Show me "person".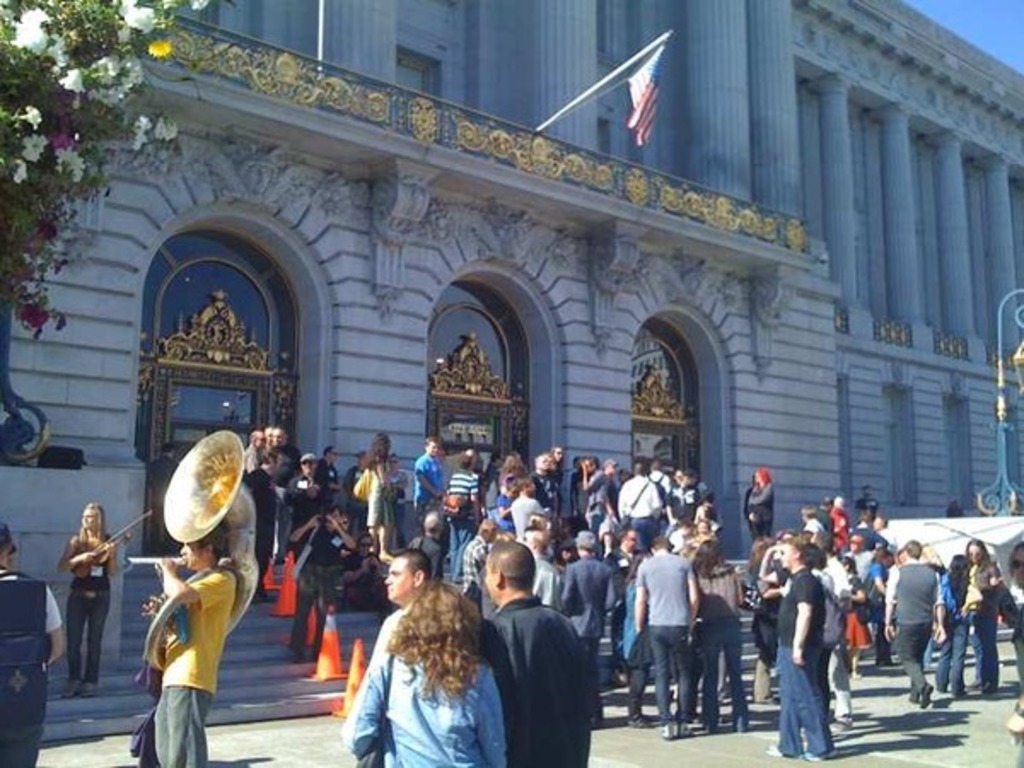
"person" is here: [left=674, top=521, right=693, bottom=558].
